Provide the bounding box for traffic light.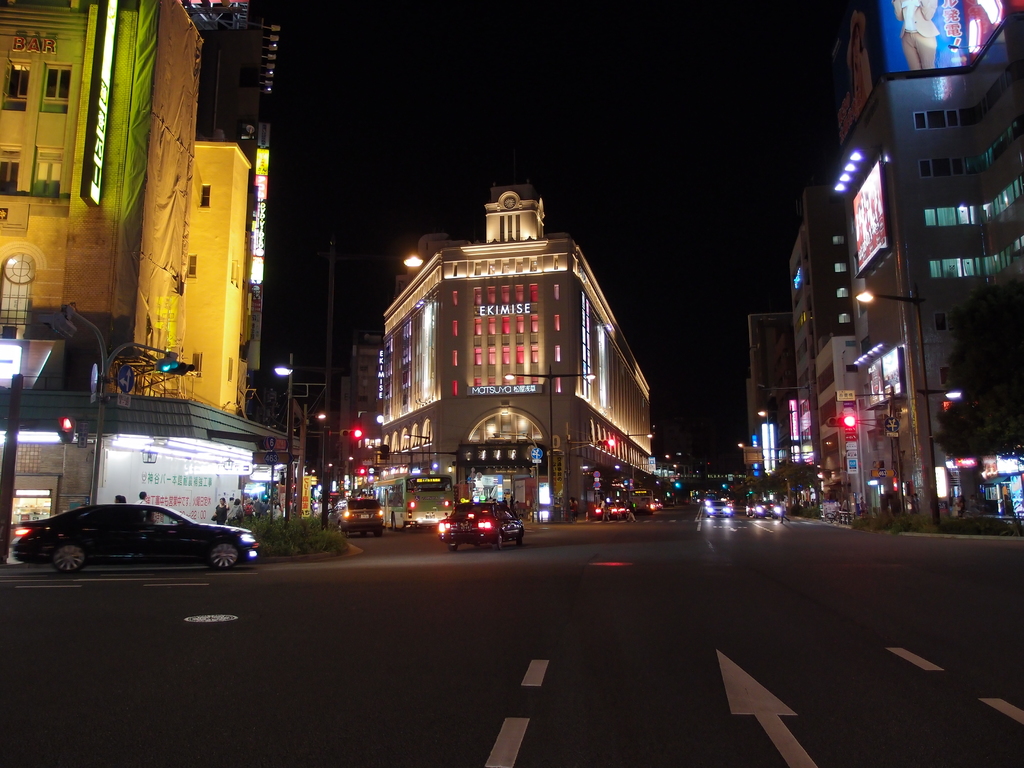
(left=825, top=417, right=856, bottom=426).
